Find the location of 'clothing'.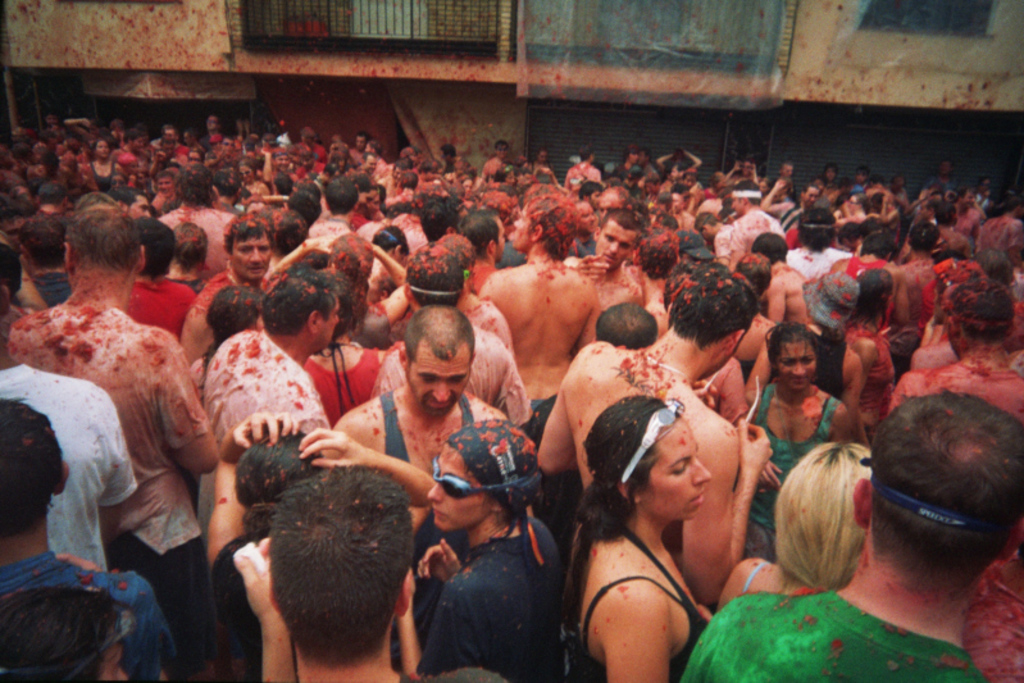
Location: (left=183, top=263, right=247, bottom=334).
